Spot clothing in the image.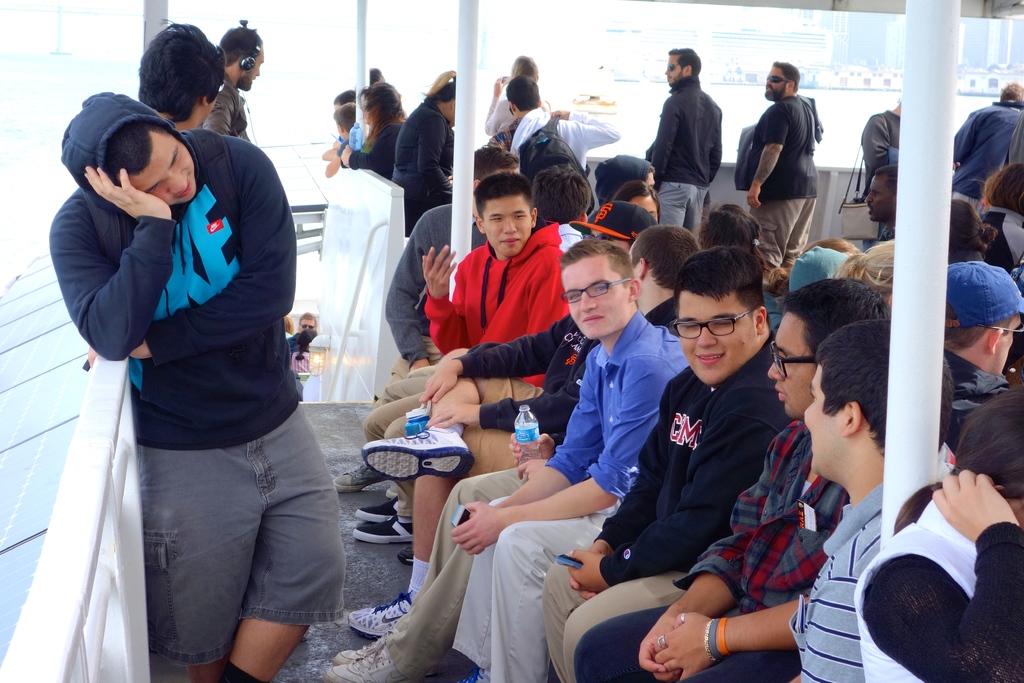
clothing found at (x1=794, y1=488, x2=897, y2=682).
